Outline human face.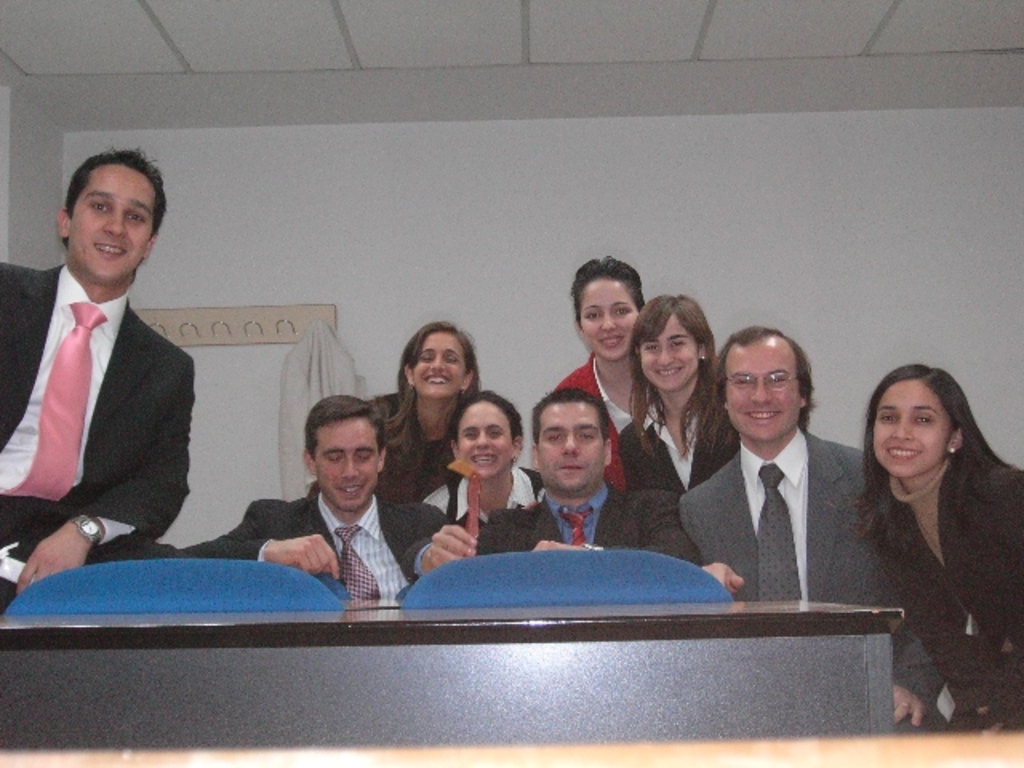
Outline: rect(722, 342, 798, 440).
